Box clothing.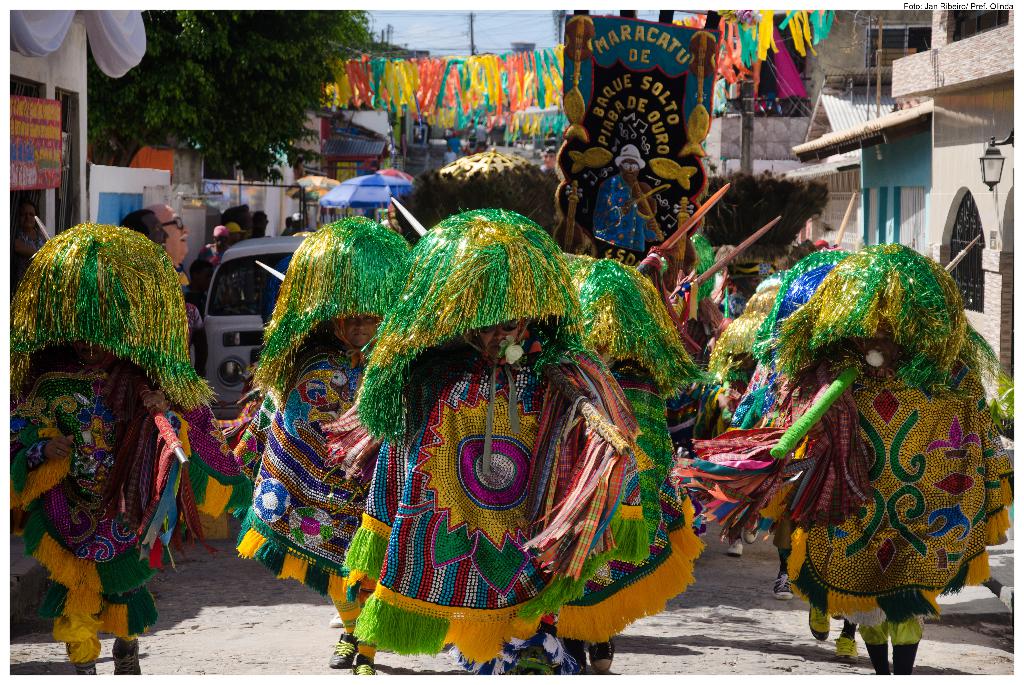
230/315/390/629.
